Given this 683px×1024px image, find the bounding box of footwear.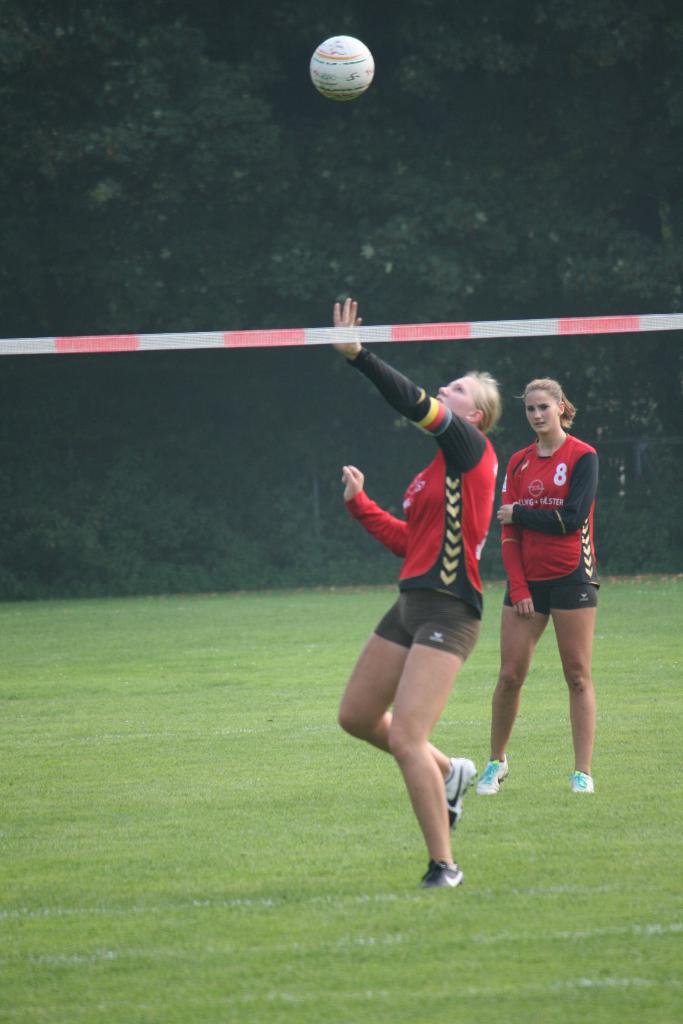
l=441, t=751, r=474, b=831.
